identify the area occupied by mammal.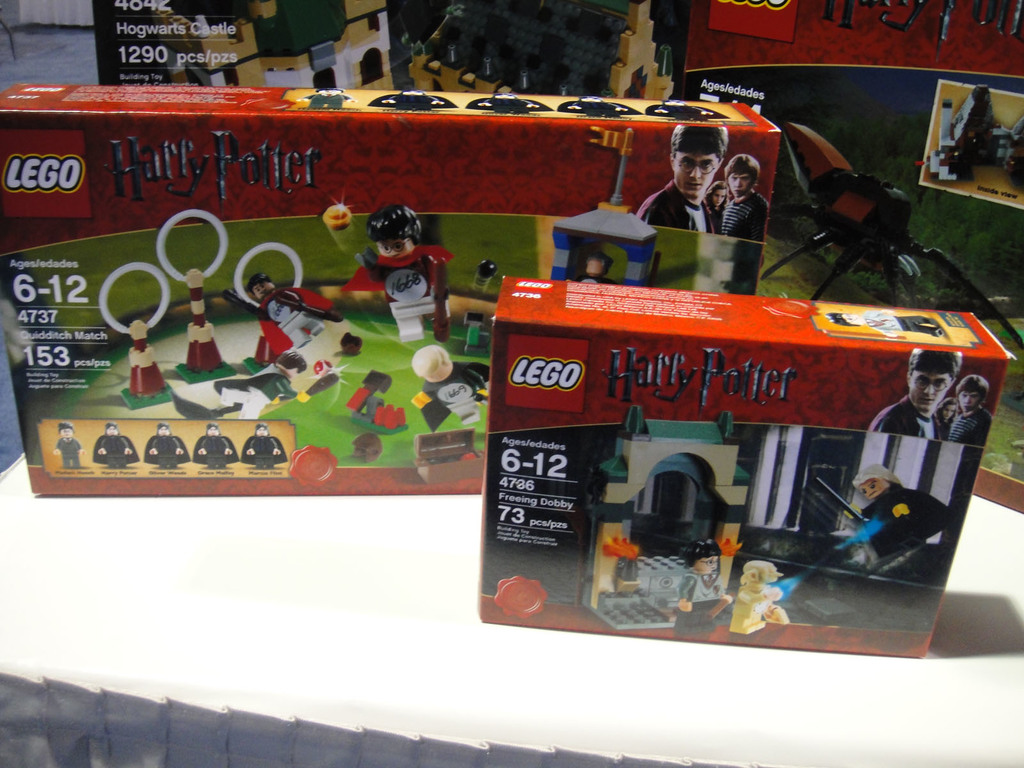
Area: [237, 419, 288, 475].
